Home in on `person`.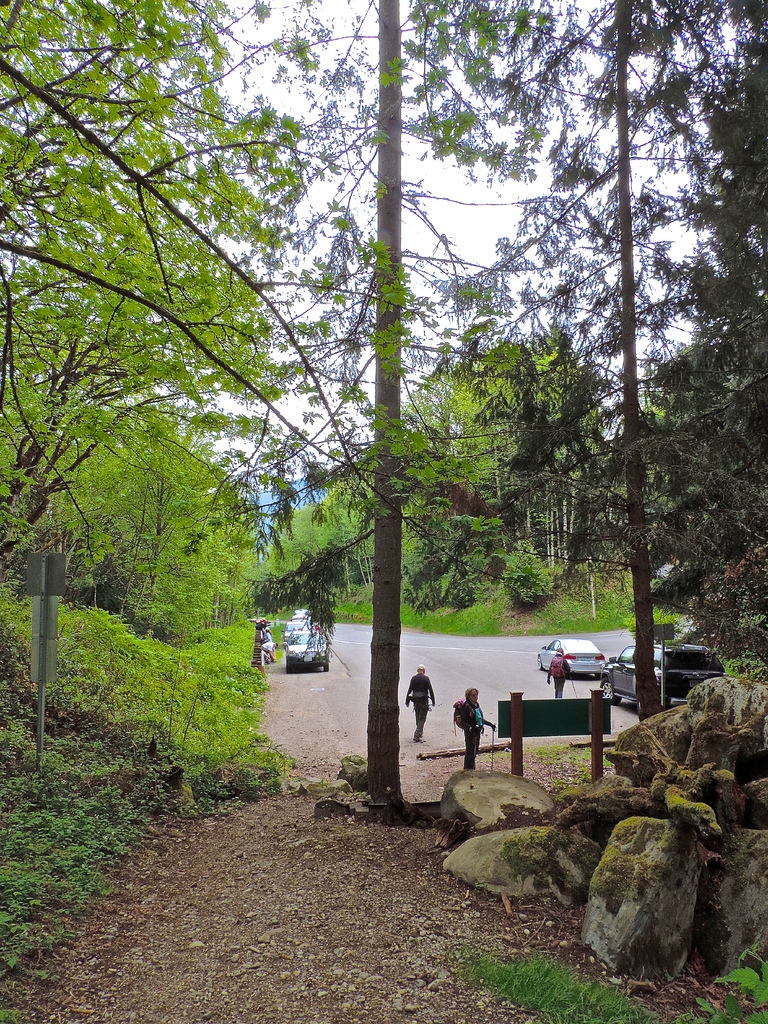
Homed in at <box>403,662,442,746</box>.
